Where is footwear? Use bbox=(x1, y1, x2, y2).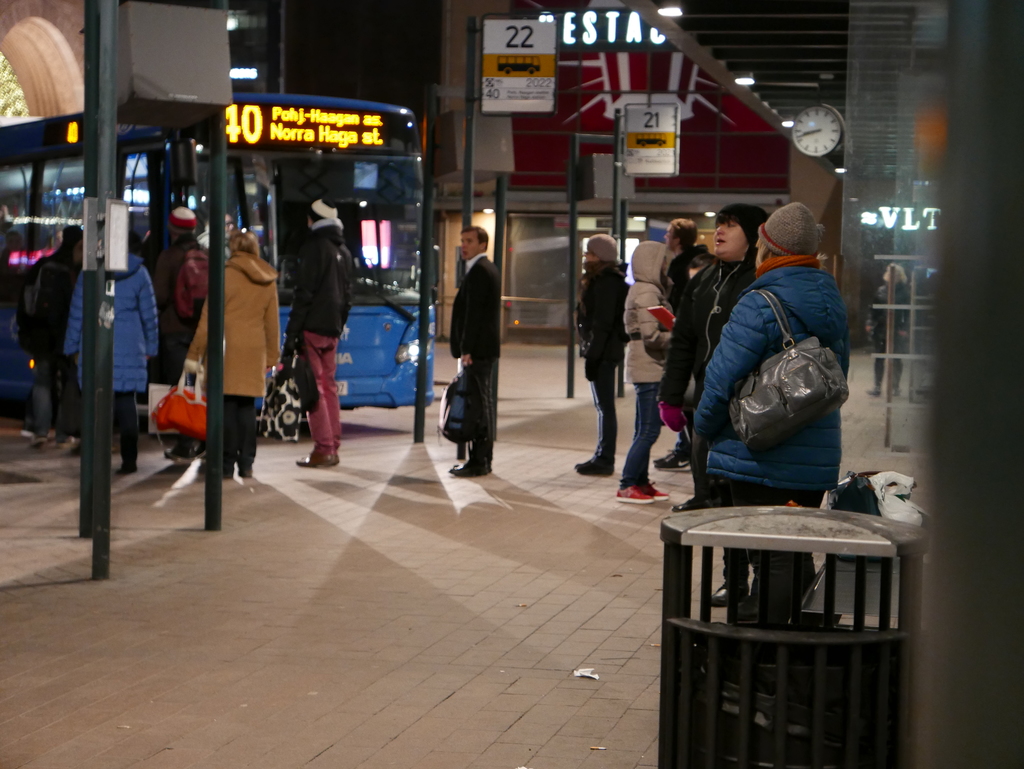
bbox=(860, 385, 880, 395).
